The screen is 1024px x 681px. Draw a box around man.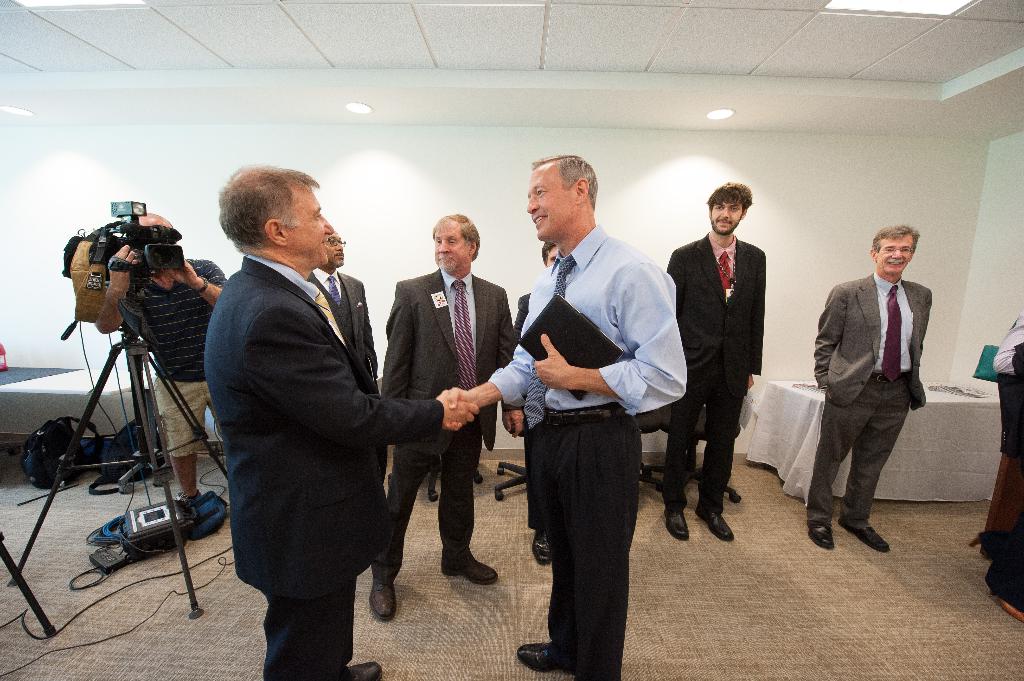
rect(661, 177, 765, 543).
